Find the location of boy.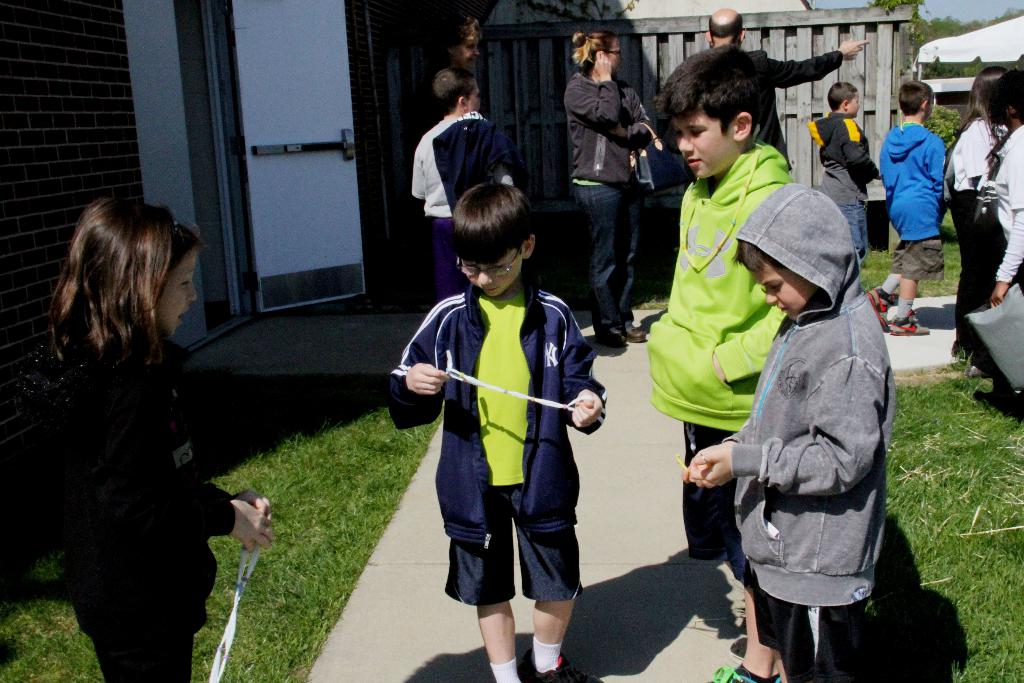
Location: [380, 158, 615, 682].
